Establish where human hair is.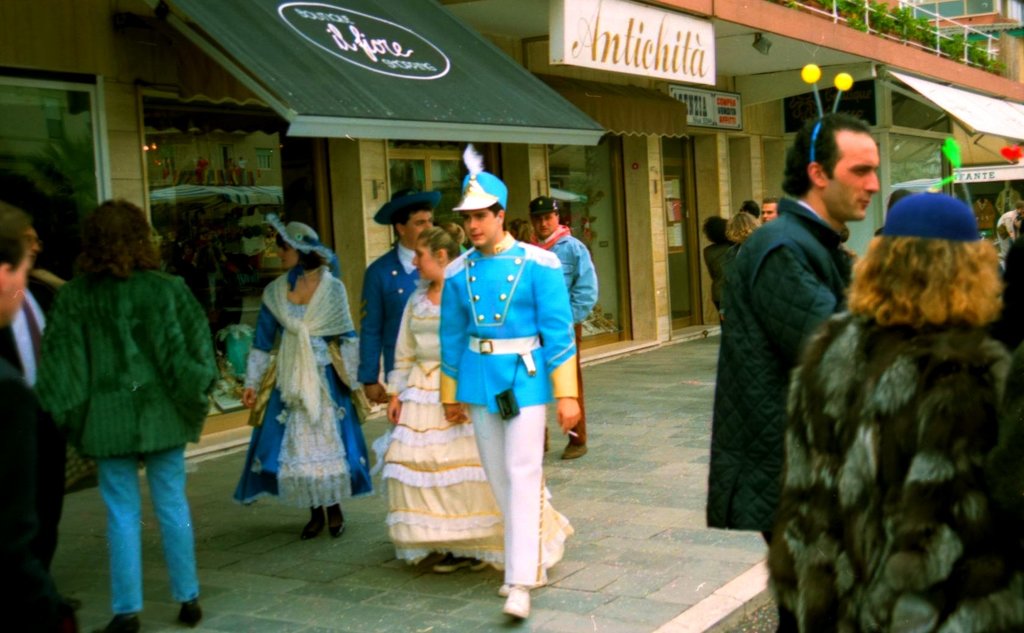
Established at (414,223,465,260).
